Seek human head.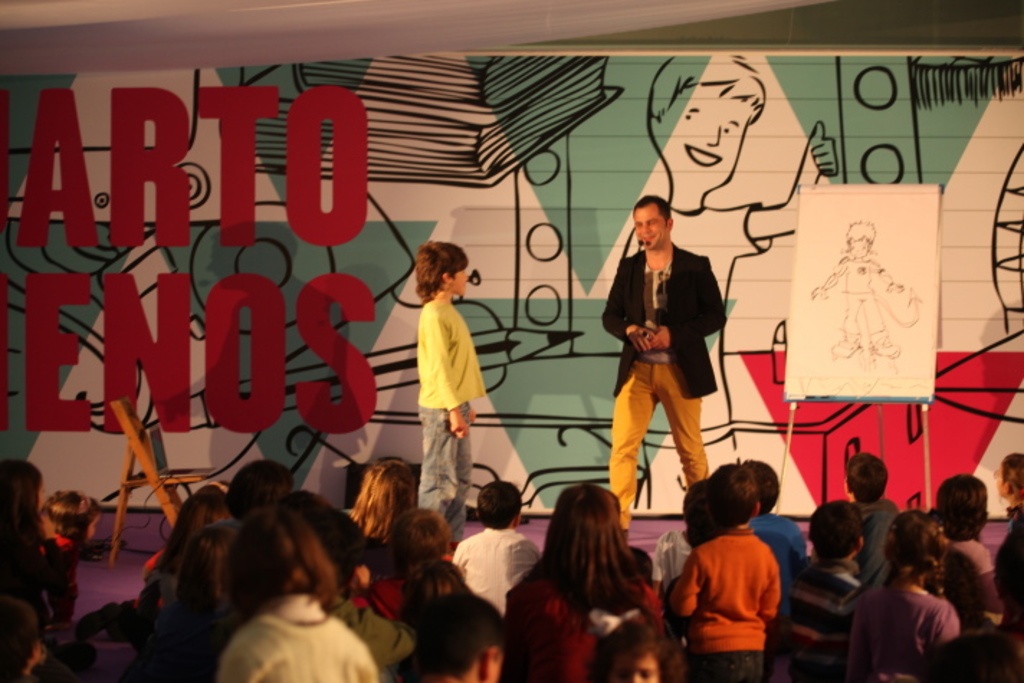
807:492:876:561.
